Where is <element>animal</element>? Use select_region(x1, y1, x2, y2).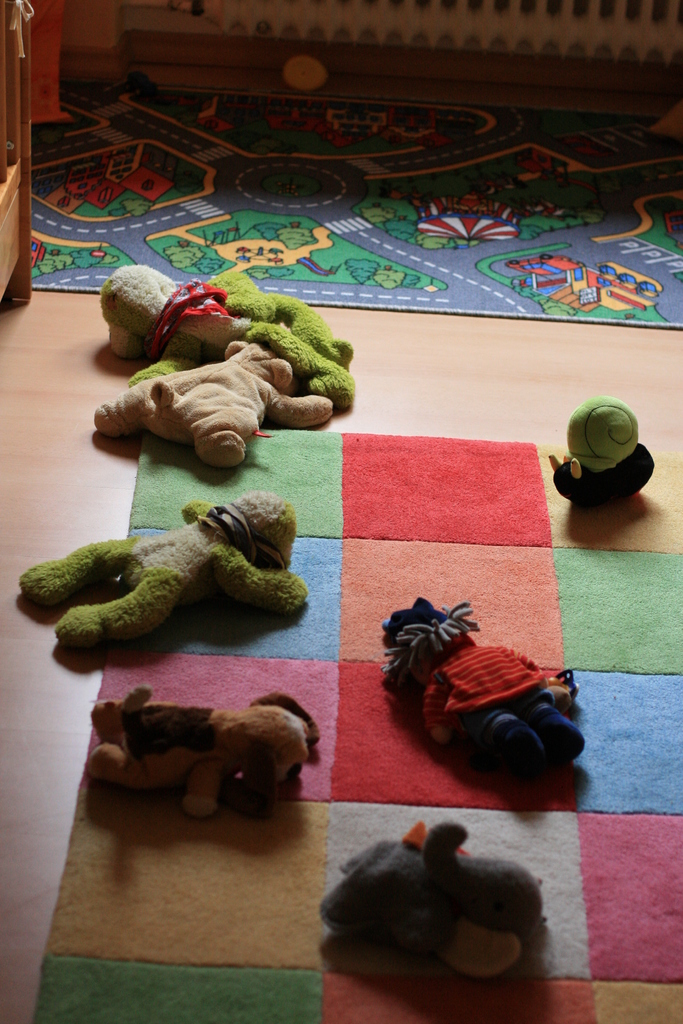
select_region(98, 266, 358, 407).
